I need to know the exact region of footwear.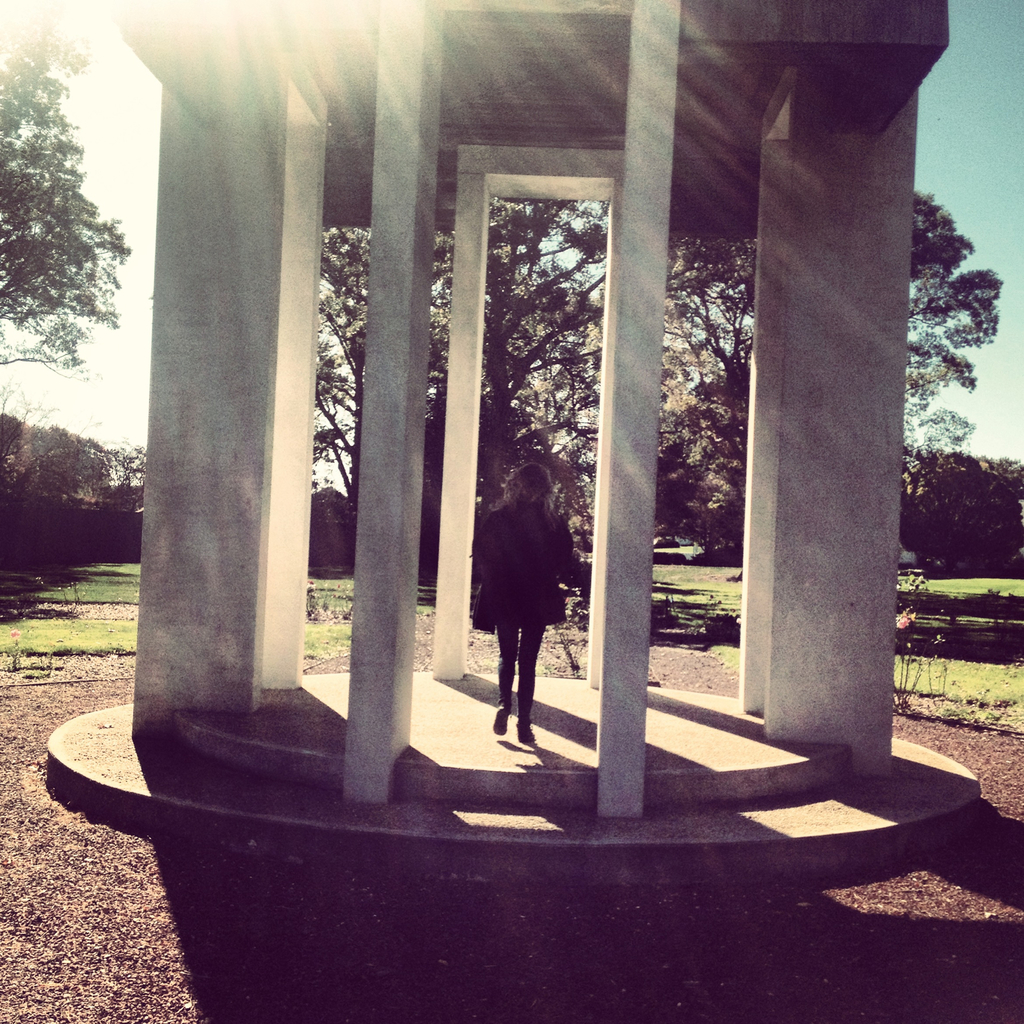
Region: left=493, top=701, right=508, bottom=736.
